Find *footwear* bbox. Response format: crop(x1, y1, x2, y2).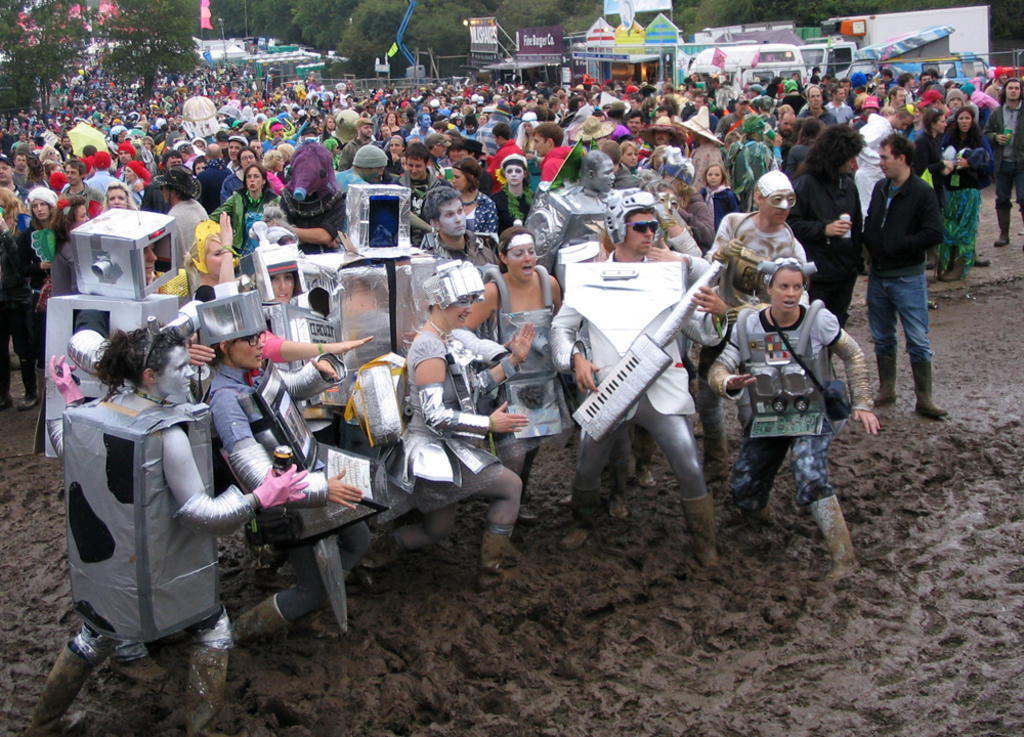
crop(911, 360, 949, 420).
